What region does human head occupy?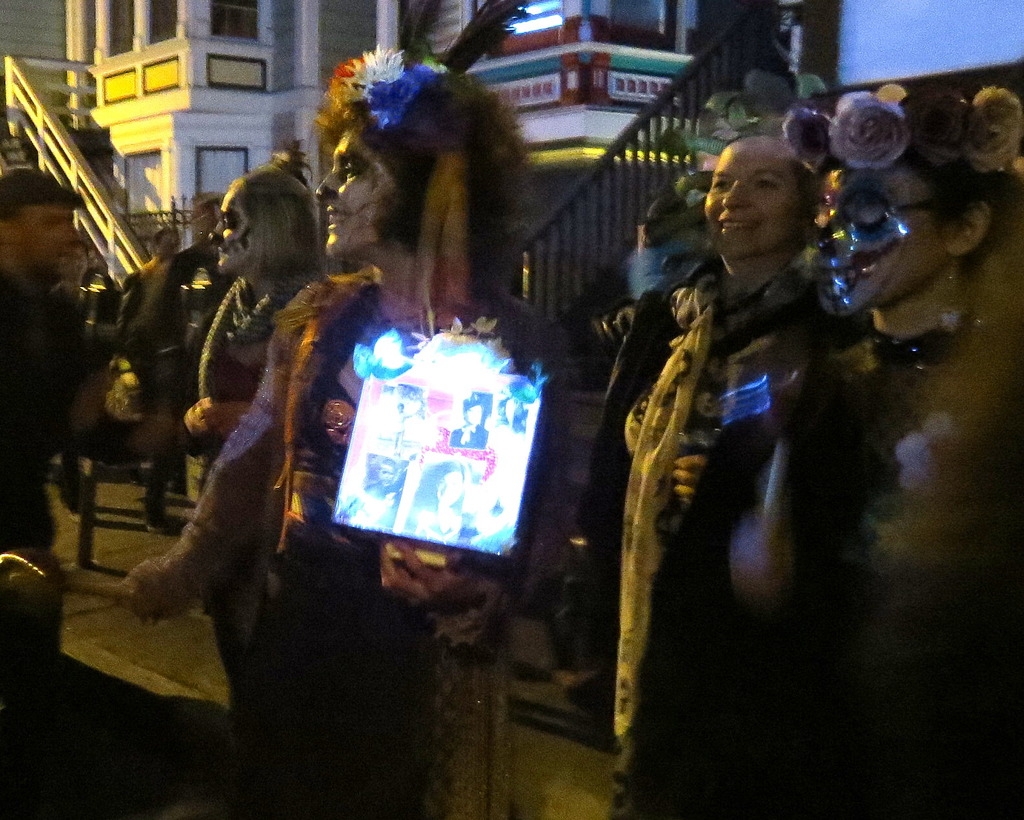
region(147, 228, 183, 259).
